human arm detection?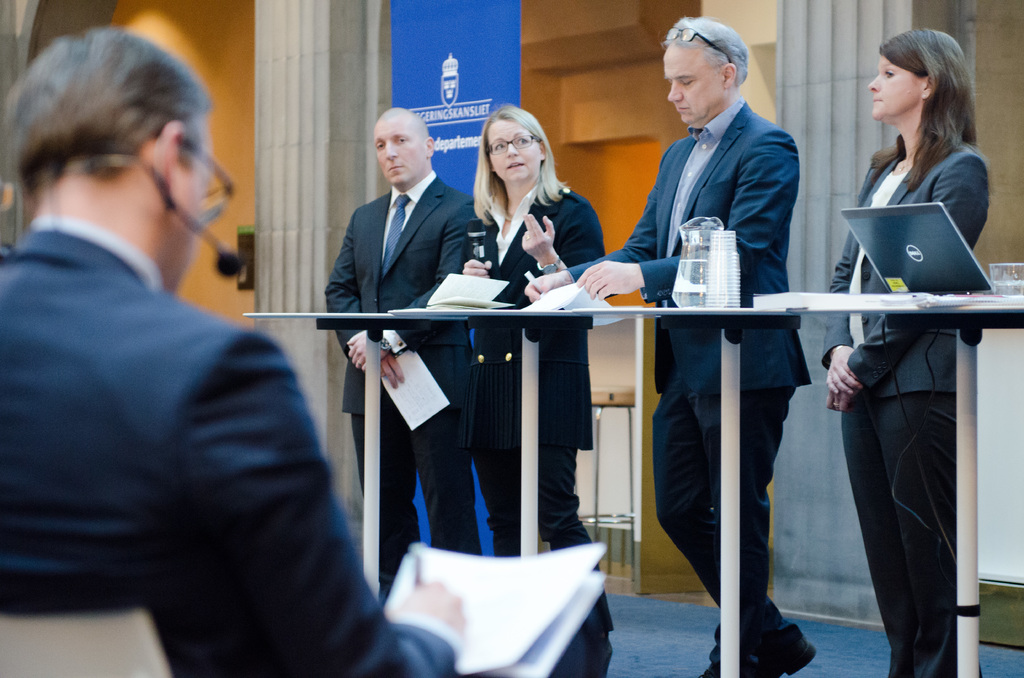
<region>858, 162, 999, 401</region>
